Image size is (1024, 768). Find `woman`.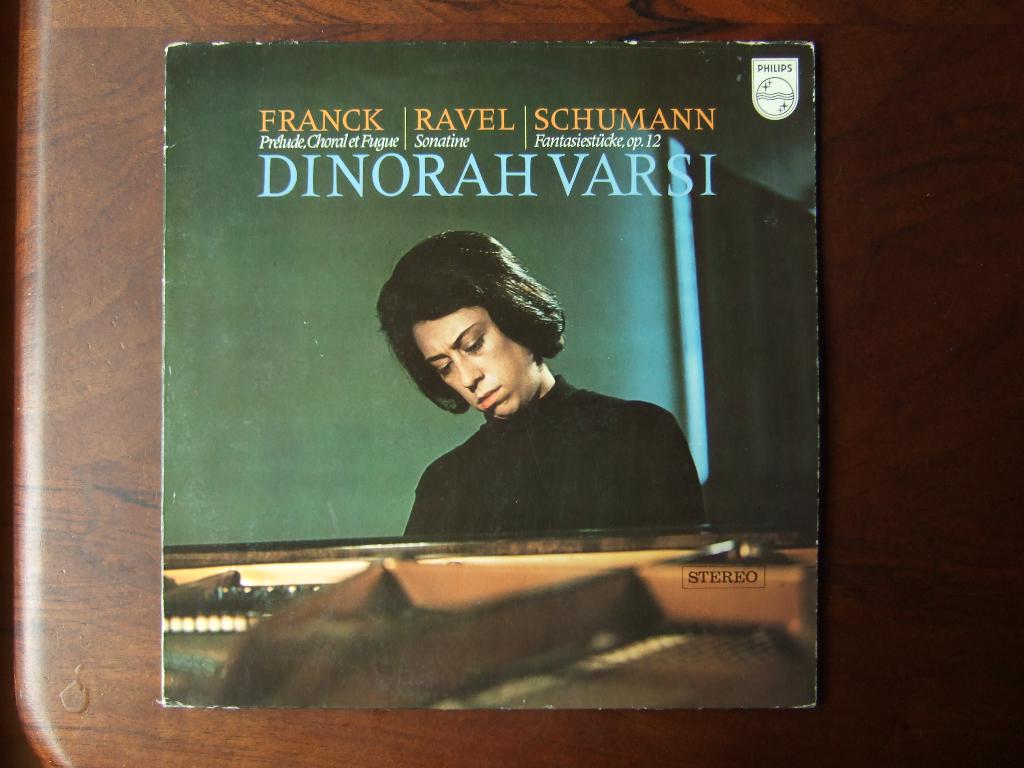
box=[376, 229, 708, 540].
